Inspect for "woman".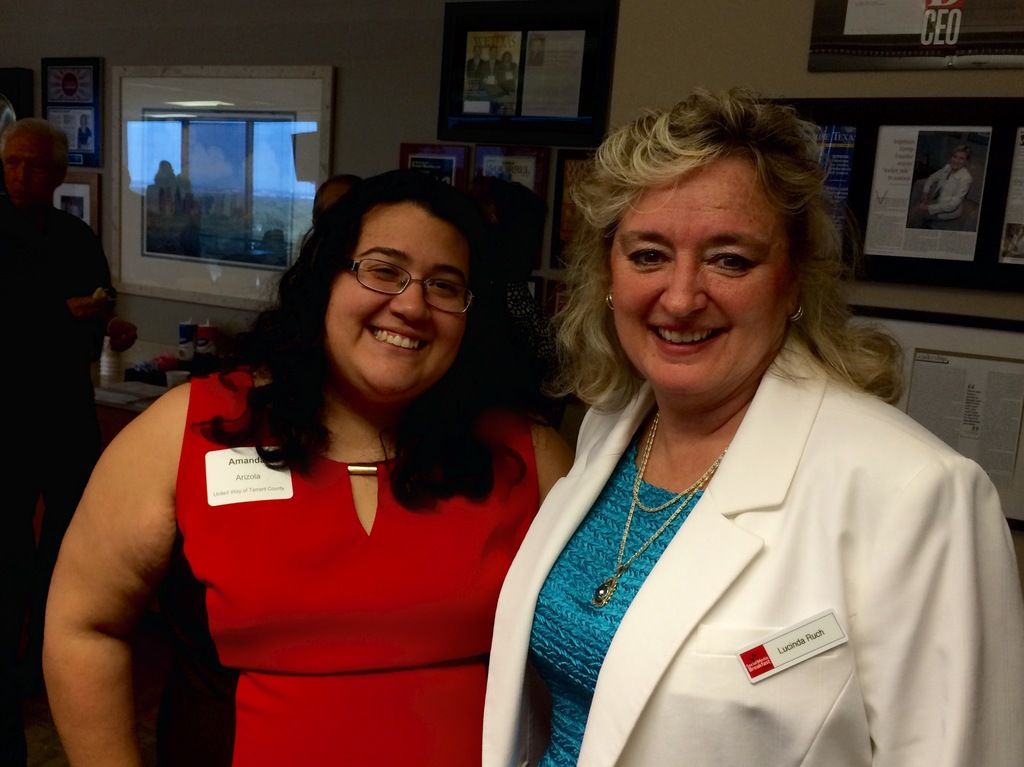
Inspection: 924:150:965:219.
